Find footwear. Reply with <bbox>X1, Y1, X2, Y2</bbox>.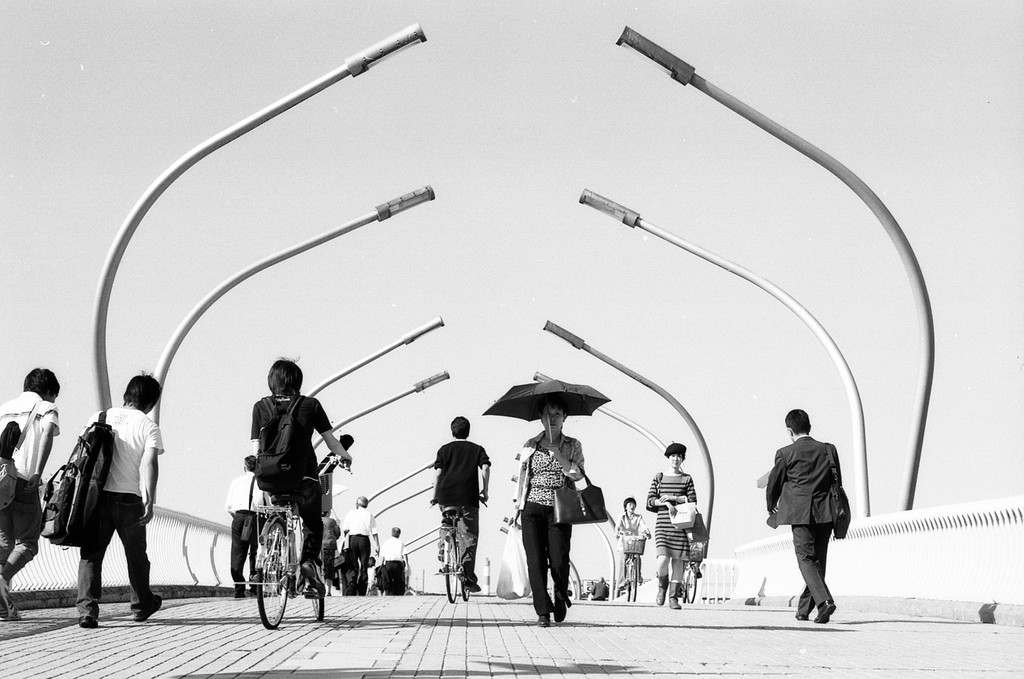
<bbox>537, 616, 550, 626</bbox>.
